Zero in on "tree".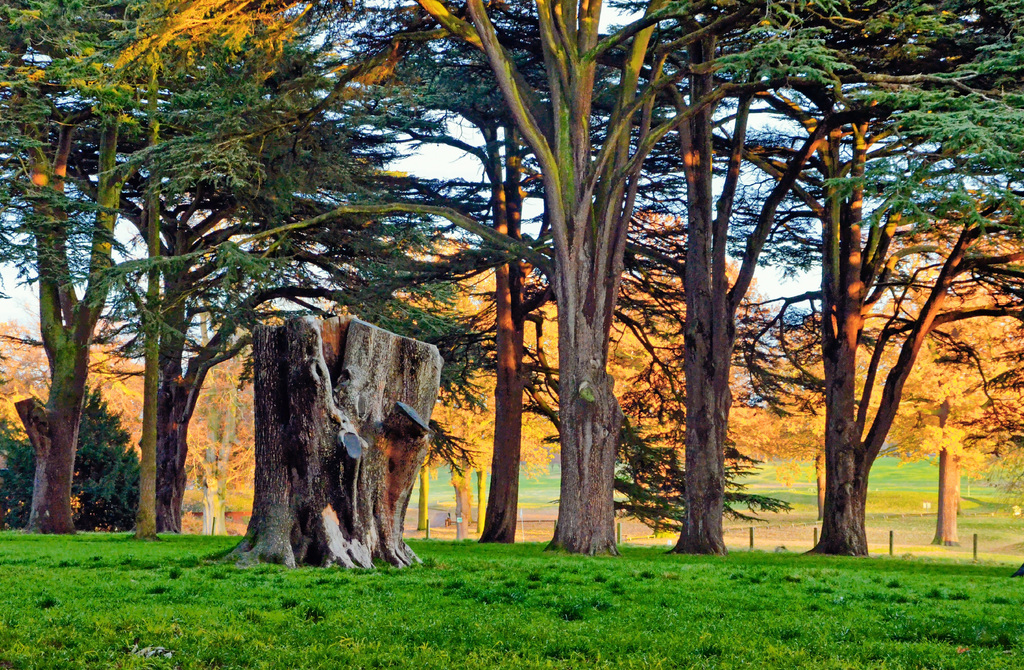
Zeroed in: region(860, 268, 1016, 549).
